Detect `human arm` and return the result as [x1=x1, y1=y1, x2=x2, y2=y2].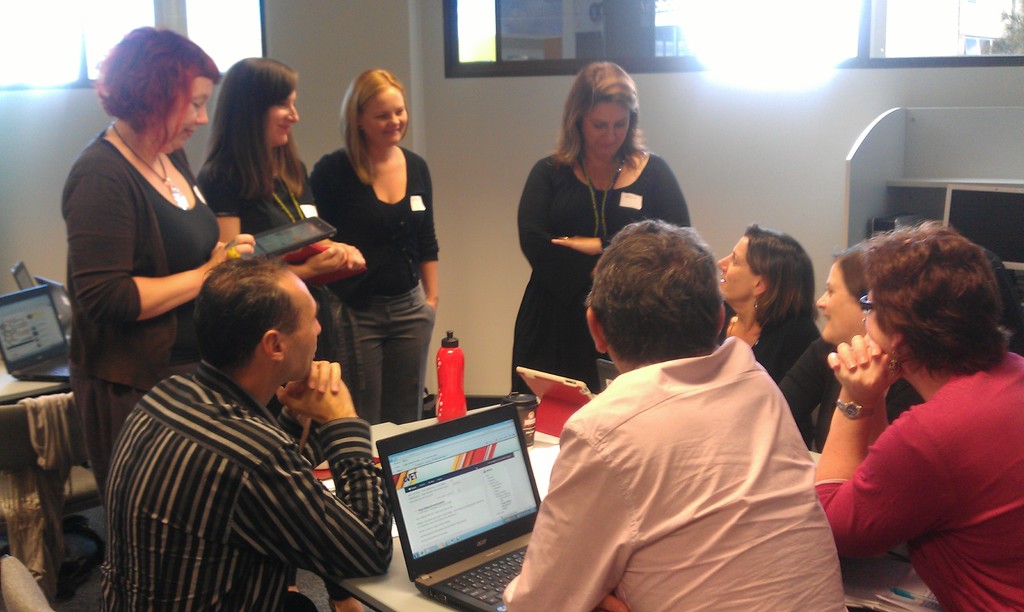
[x1=270, y1=374, x2=320, y2=454].
